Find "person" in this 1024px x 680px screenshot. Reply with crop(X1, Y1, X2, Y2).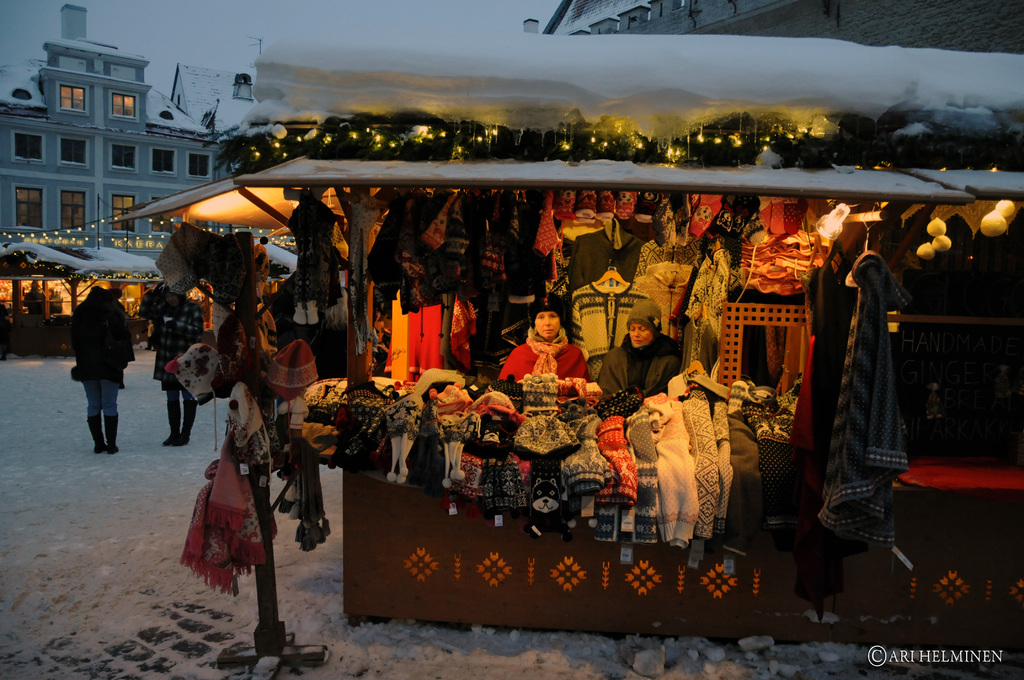
crop(516, 306, 581, 409).
